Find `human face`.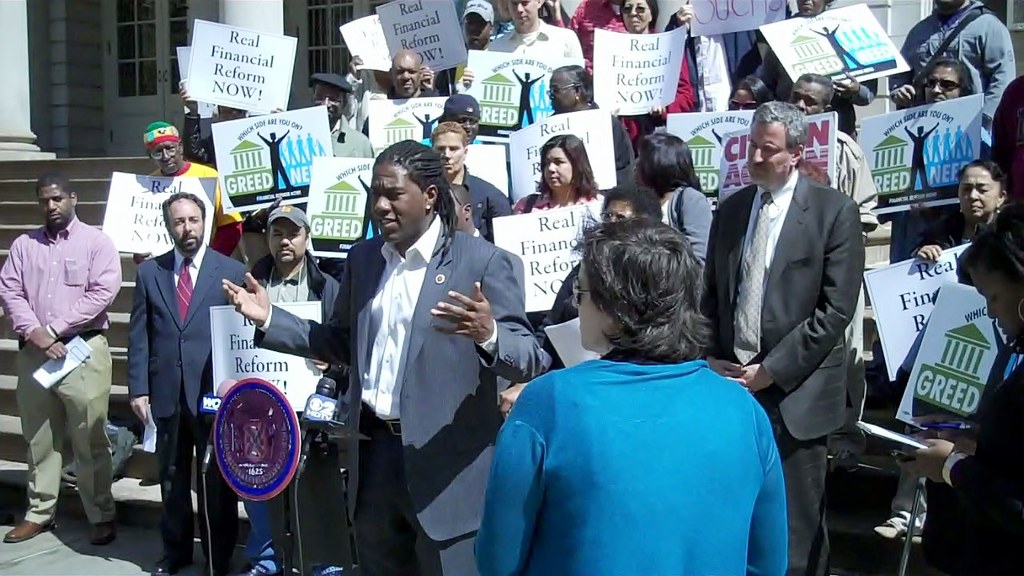
395/54/419/98.
